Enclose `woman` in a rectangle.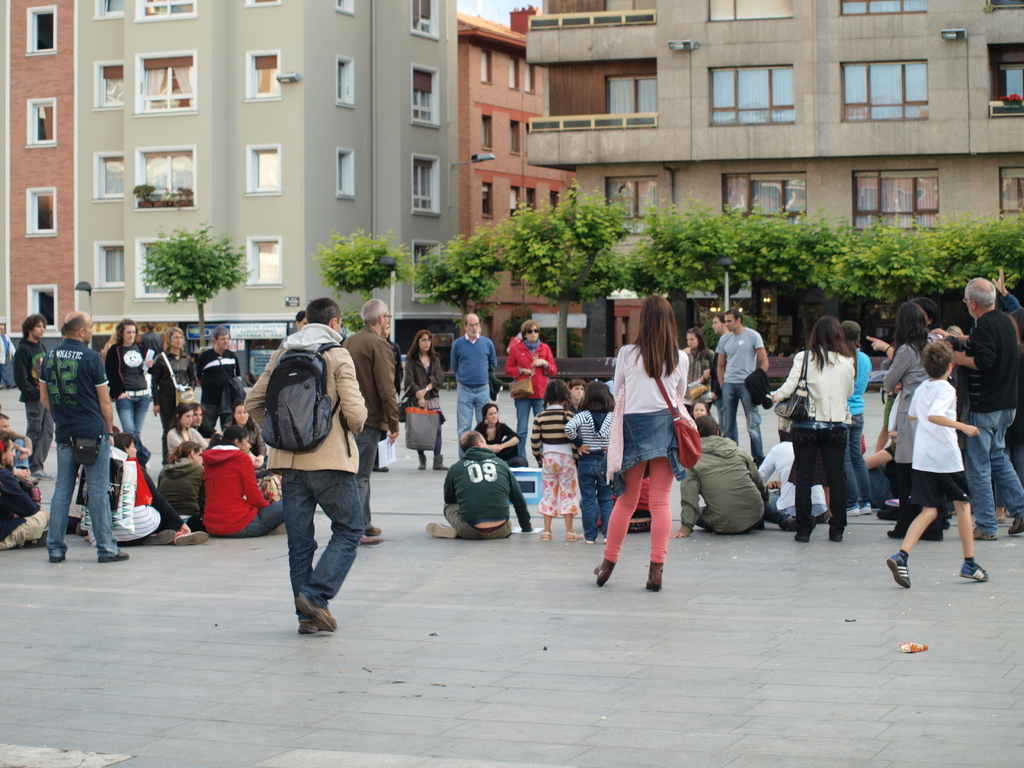
149:324:197:438.
